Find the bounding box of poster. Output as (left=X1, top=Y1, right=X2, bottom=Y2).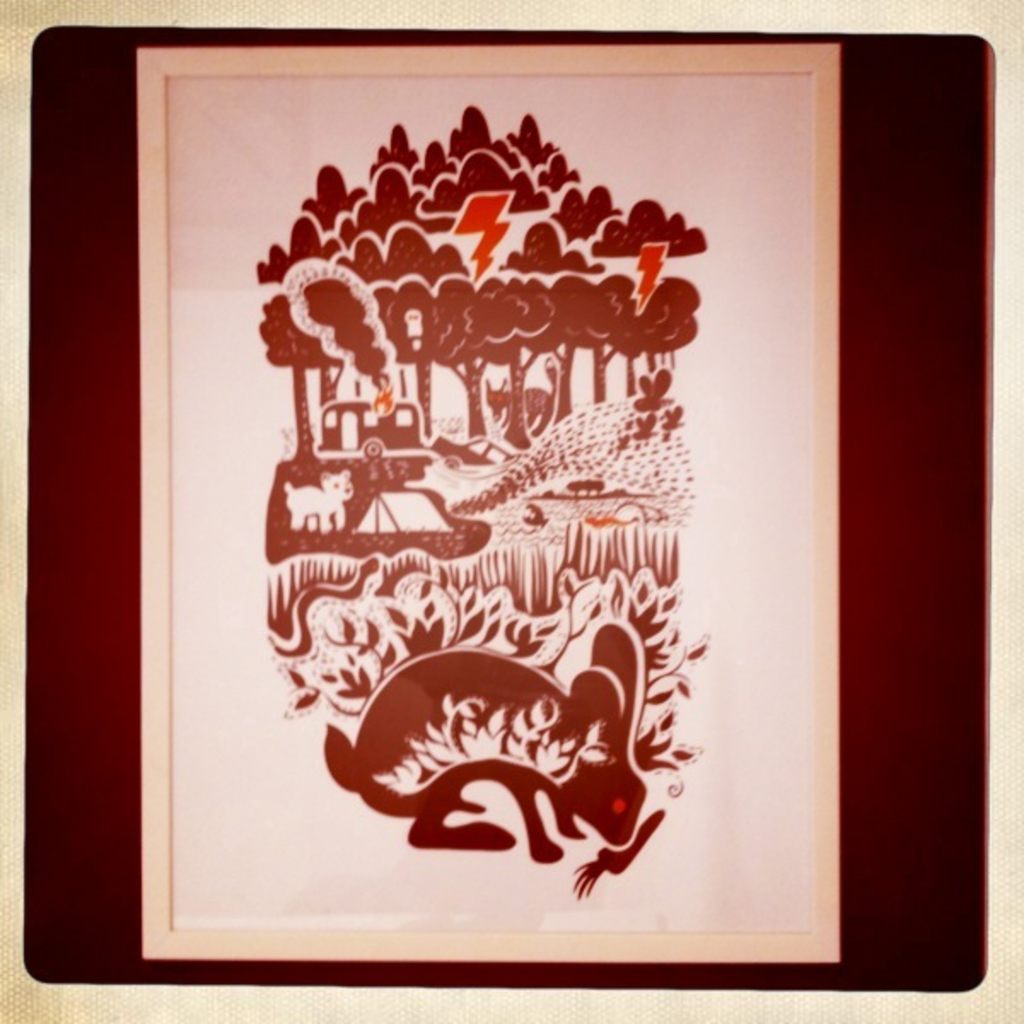
(left=0, top=0, right=1022, bottom=1022).
